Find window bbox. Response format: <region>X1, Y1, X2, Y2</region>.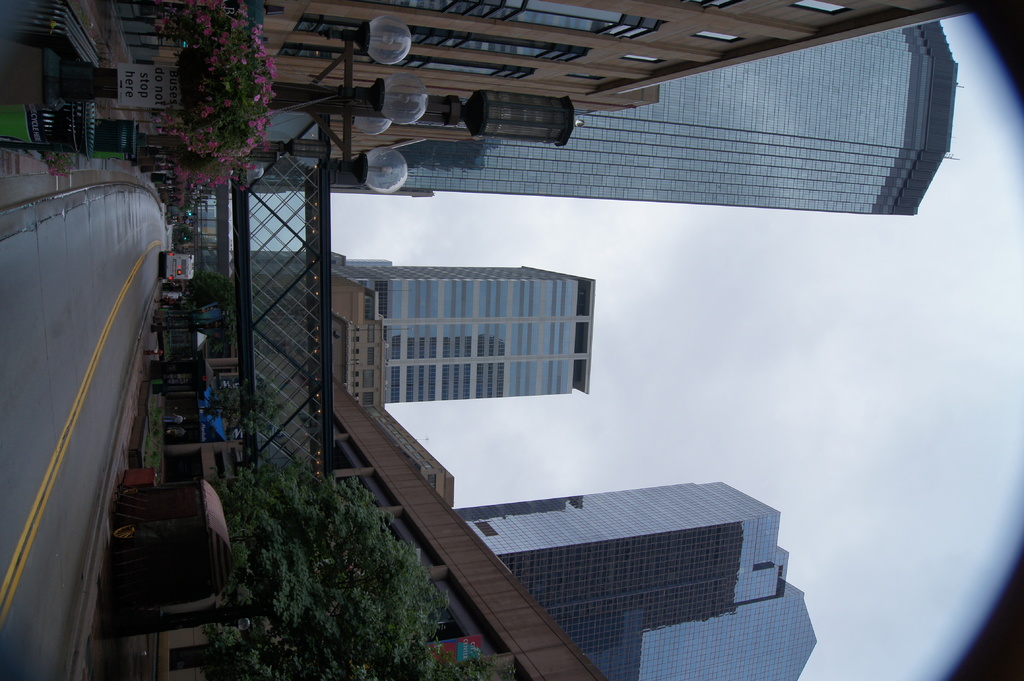
<region>792, 0, 849, 19</region>.
